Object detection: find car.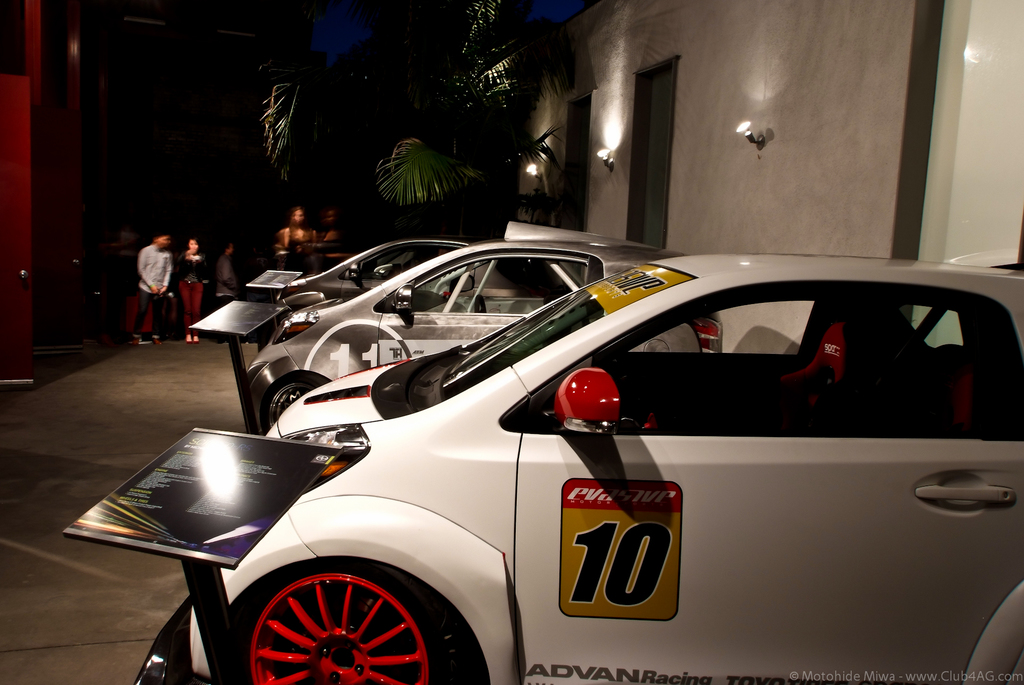
(x1=252, y1=235, x2=544, y2=310).
